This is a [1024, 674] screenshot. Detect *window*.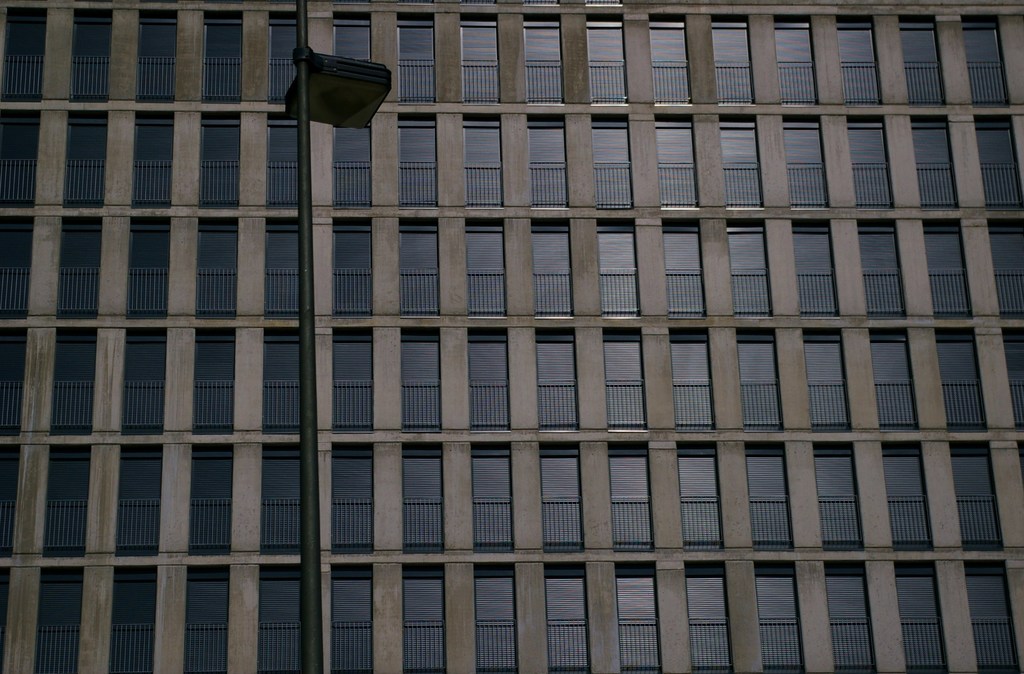
125/332/157/428.
